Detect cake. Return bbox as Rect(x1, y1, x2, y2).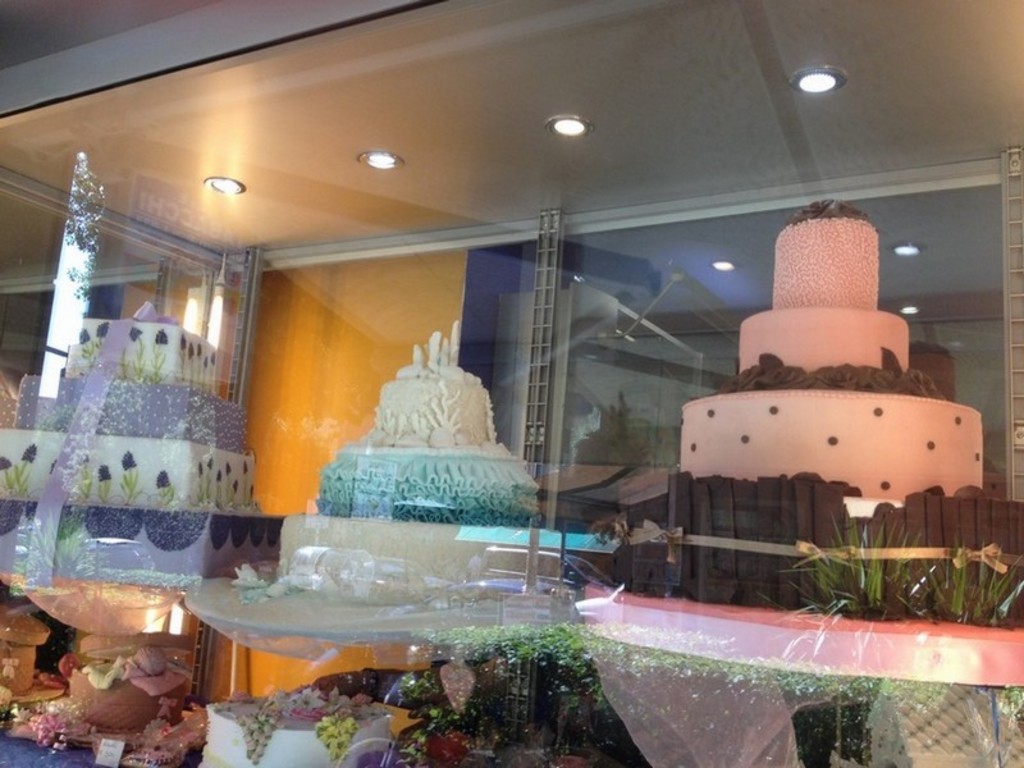
Rect(608, 200, 1023, 608).
